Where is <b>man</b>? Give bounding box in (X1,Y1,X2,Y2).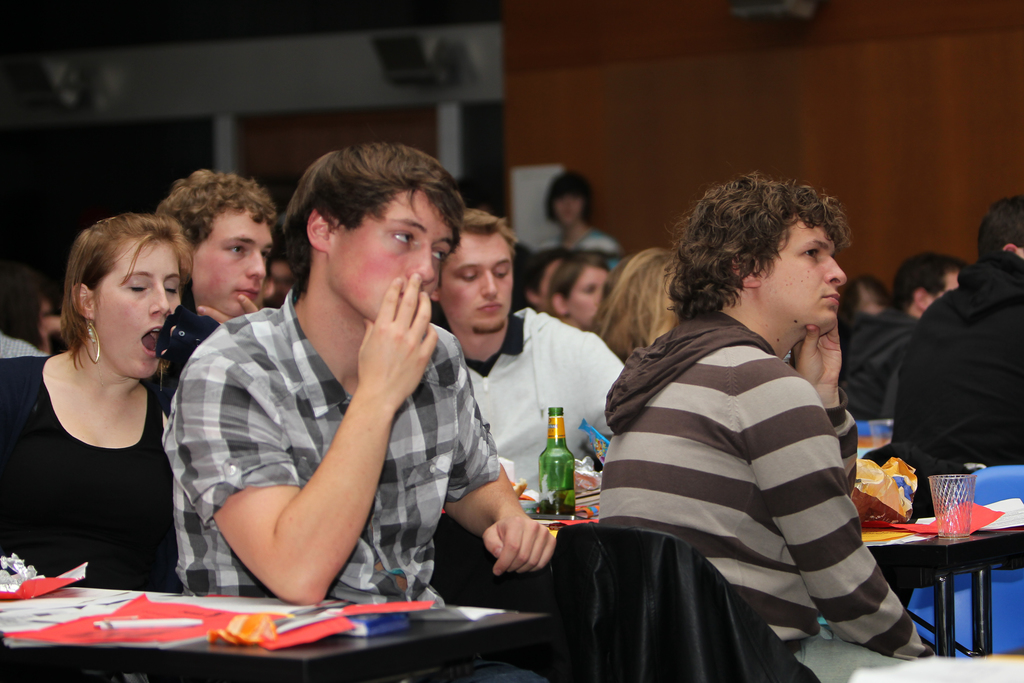
(856,255,967,447).
